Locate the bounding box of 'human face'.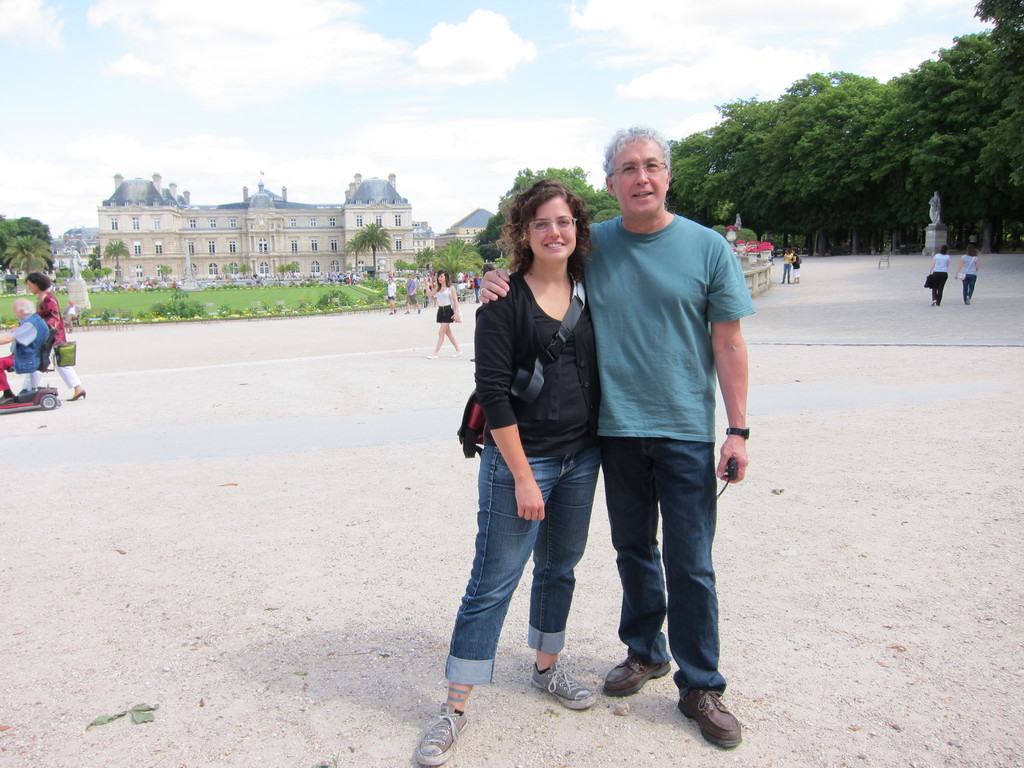
Bounding box: 439,273,445,283.
